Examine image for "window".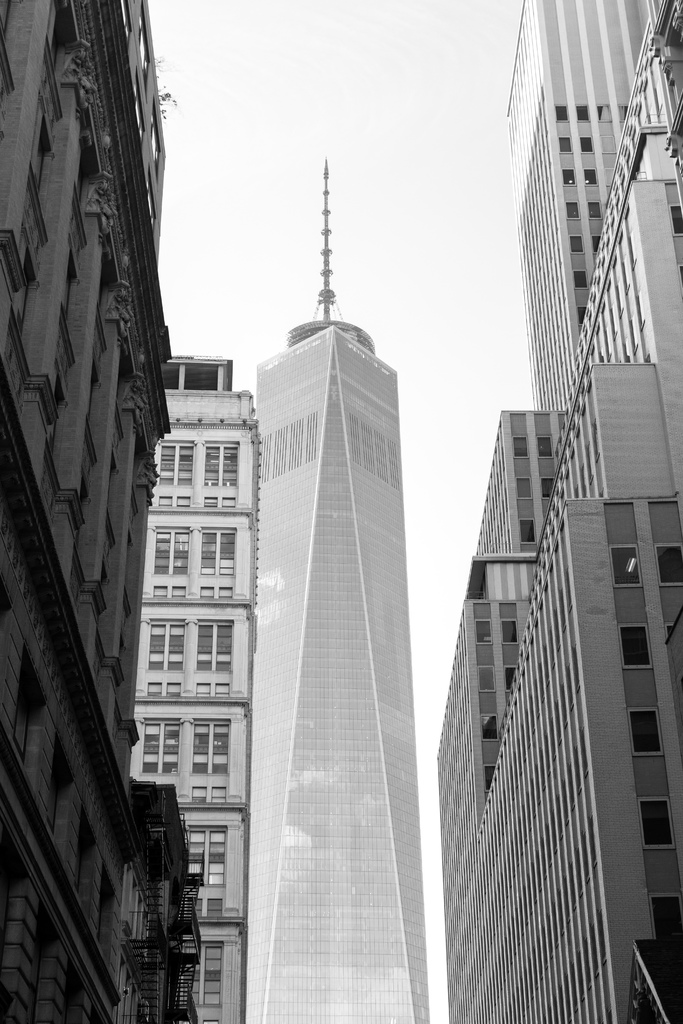
Examination result: l=620, t=624, r=656, b=670.
